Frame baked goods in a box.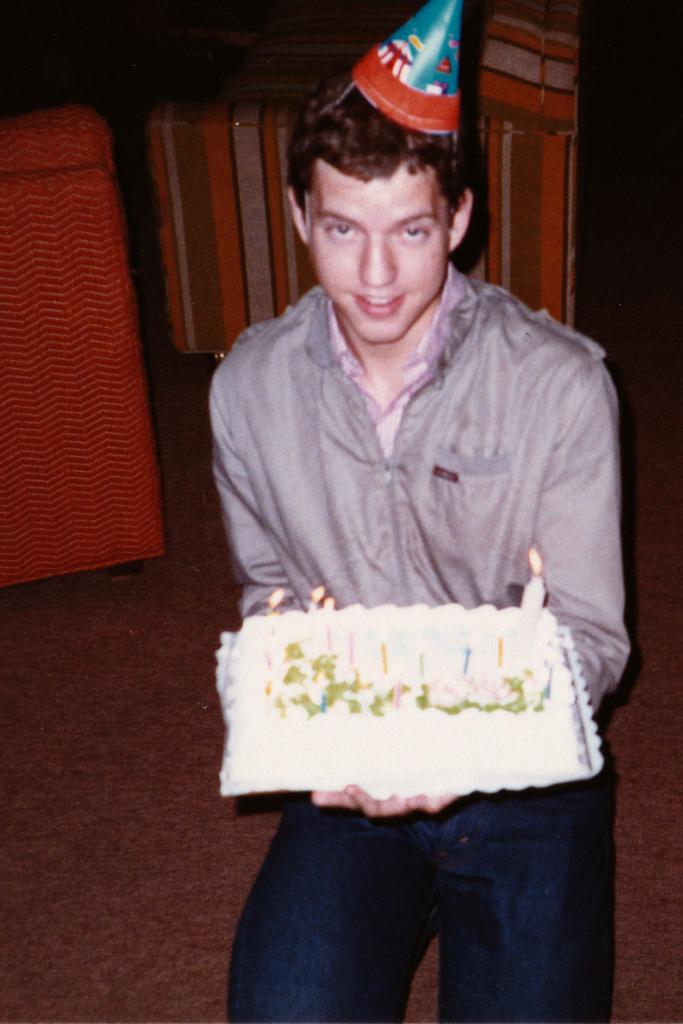
bbox=[218, 588, 591, 791].
